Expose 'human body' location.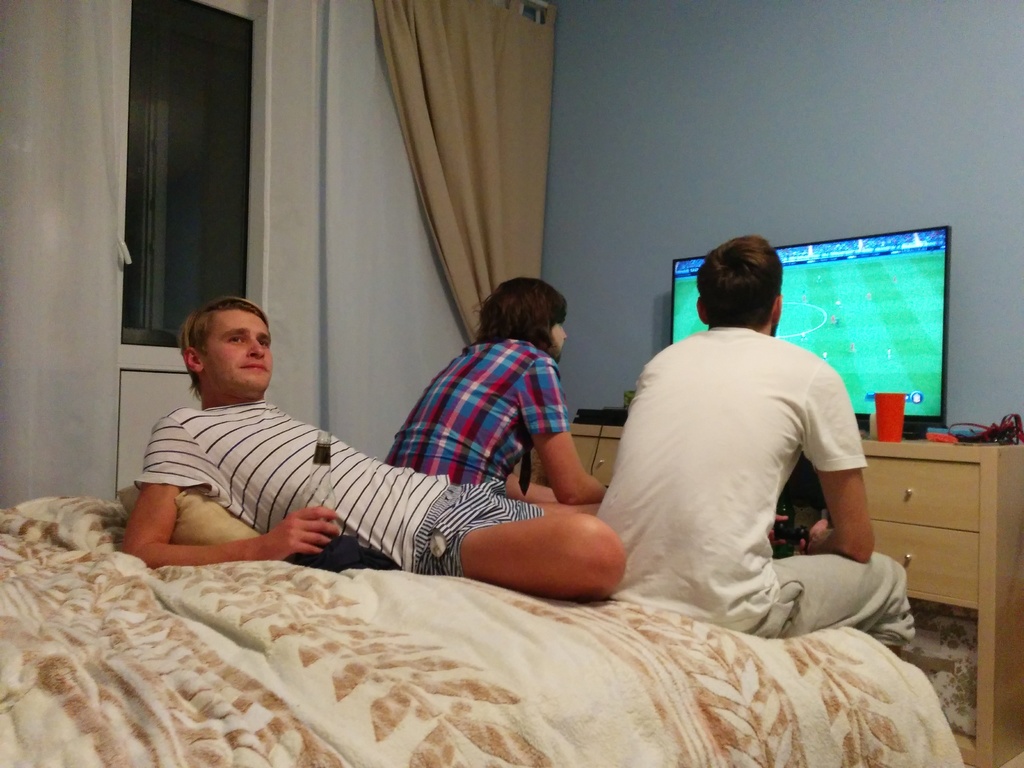
Exposed at (390, 338, 611, 506).
